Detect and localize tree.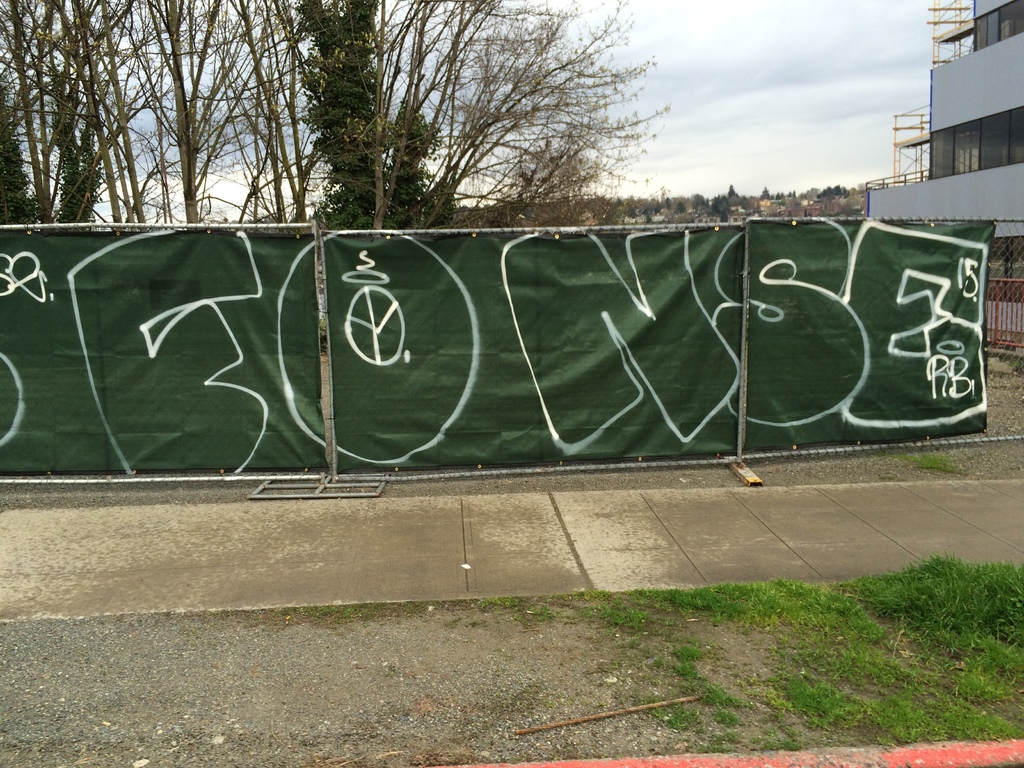
Localized at (674,197,685,213).
